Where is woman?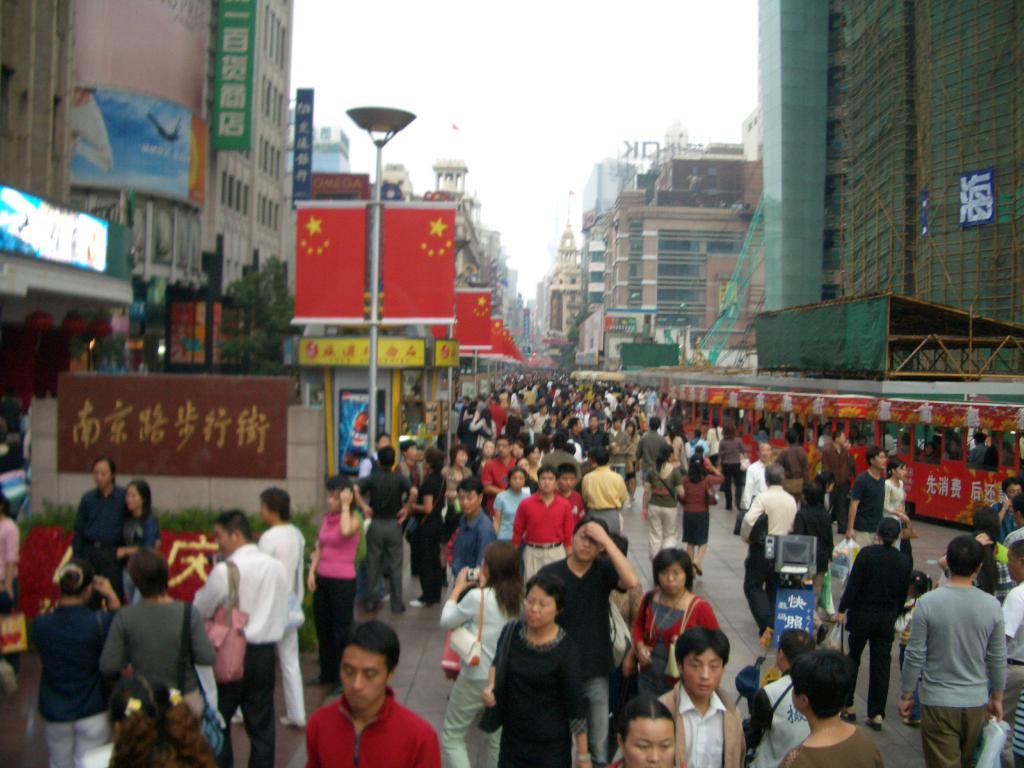
{"left": 308, "top": 467, "right": 353, "bottom": 691}.
